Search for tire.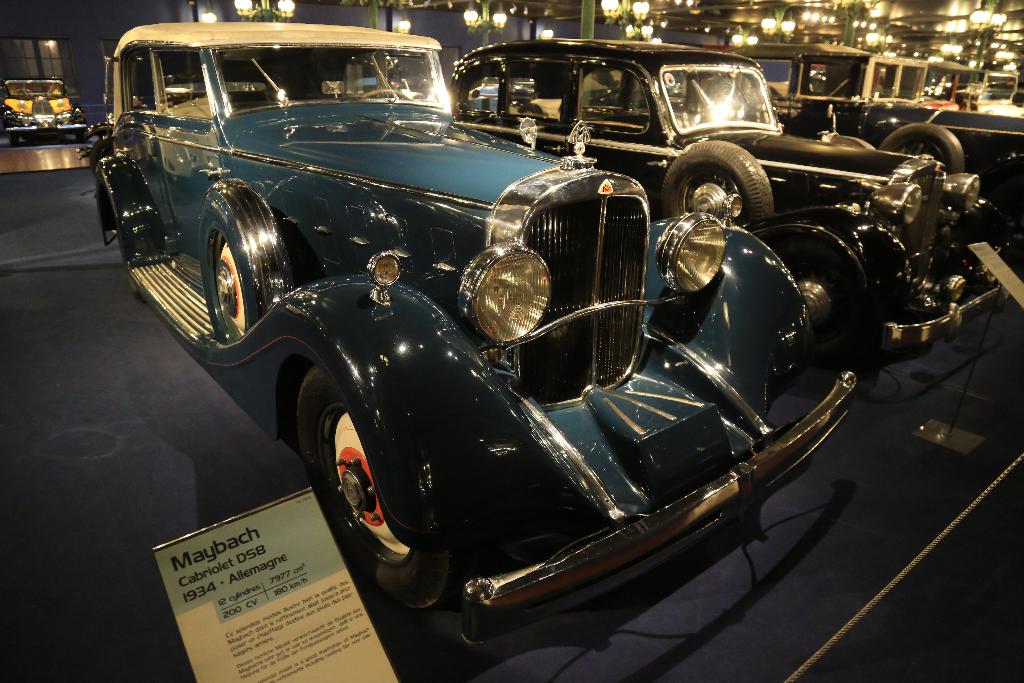
Found at [72, 128, 88, 144].
